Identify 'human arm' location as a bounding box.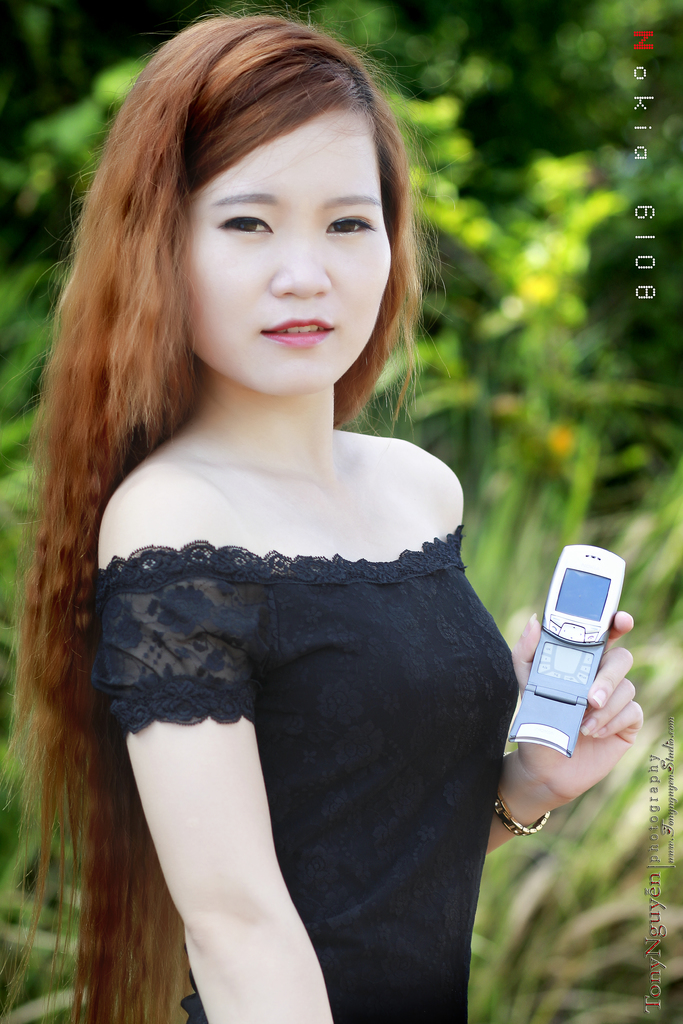
rect(90, 492, 344, 1023).
